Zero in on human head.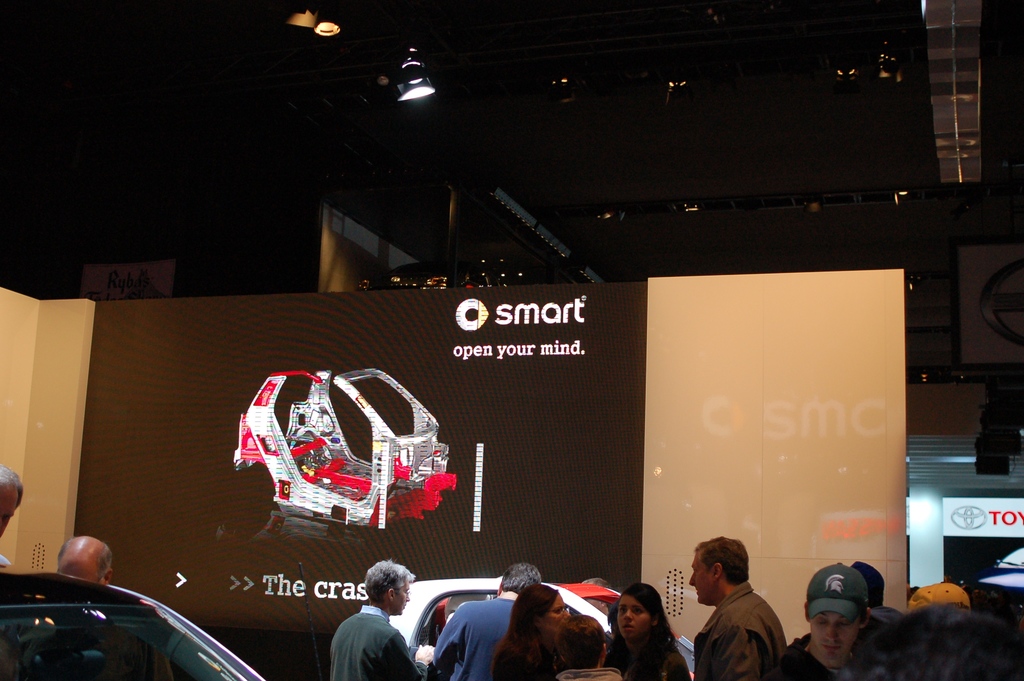
Zeroed in: 54/537/113/582.
